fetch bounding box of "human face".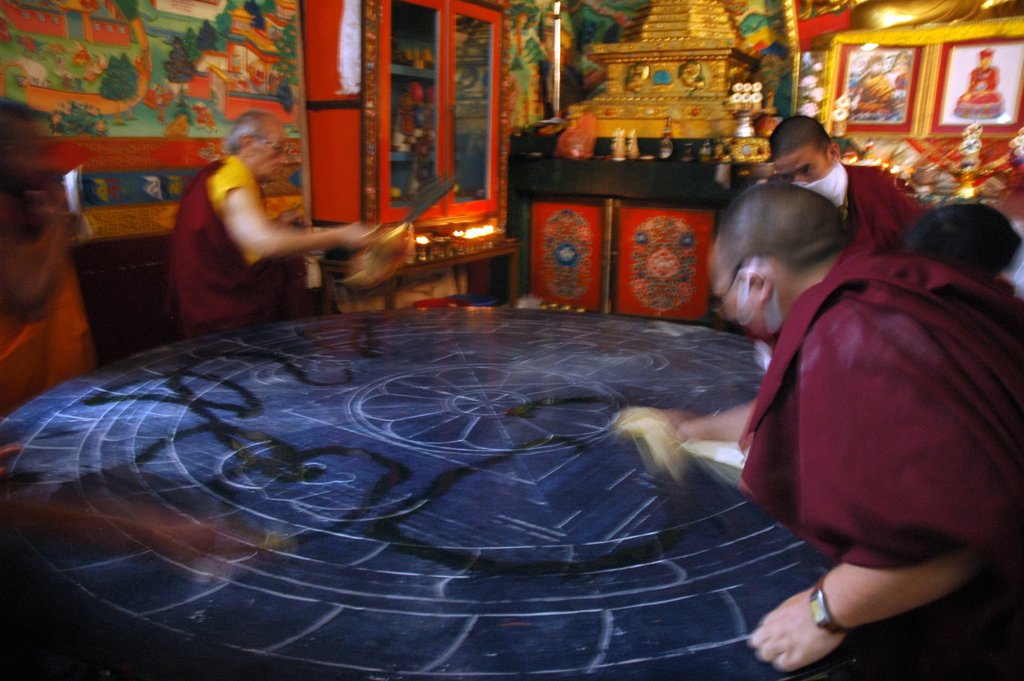
Bbox: (x1=705, y1=224, x2=755, y2=331).
